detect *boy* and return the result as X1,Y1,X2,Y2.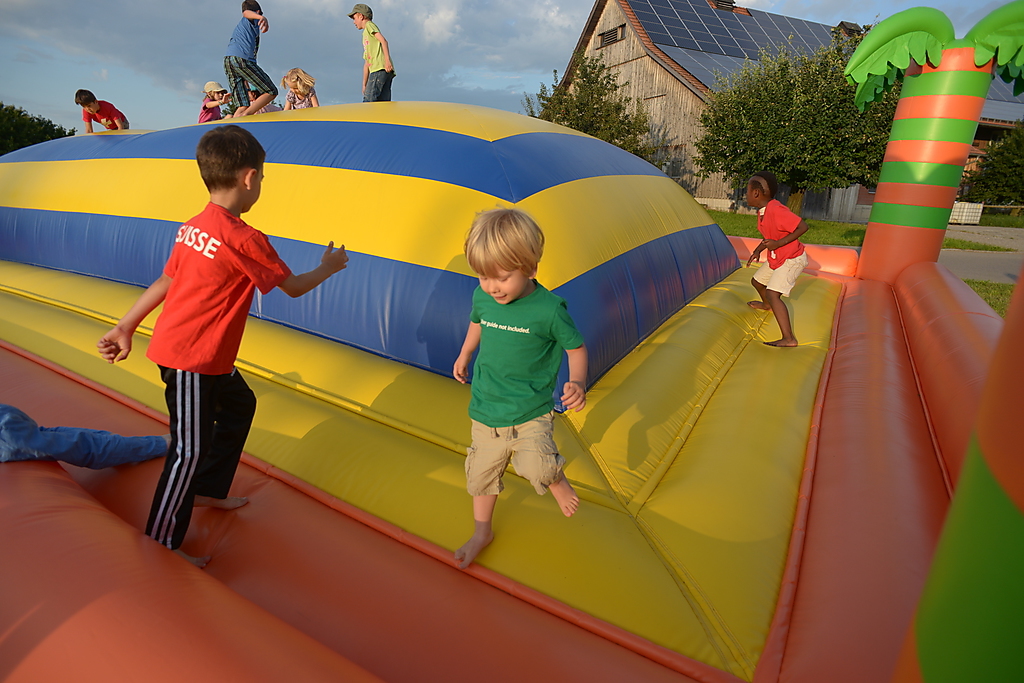
744,173,813,349.
